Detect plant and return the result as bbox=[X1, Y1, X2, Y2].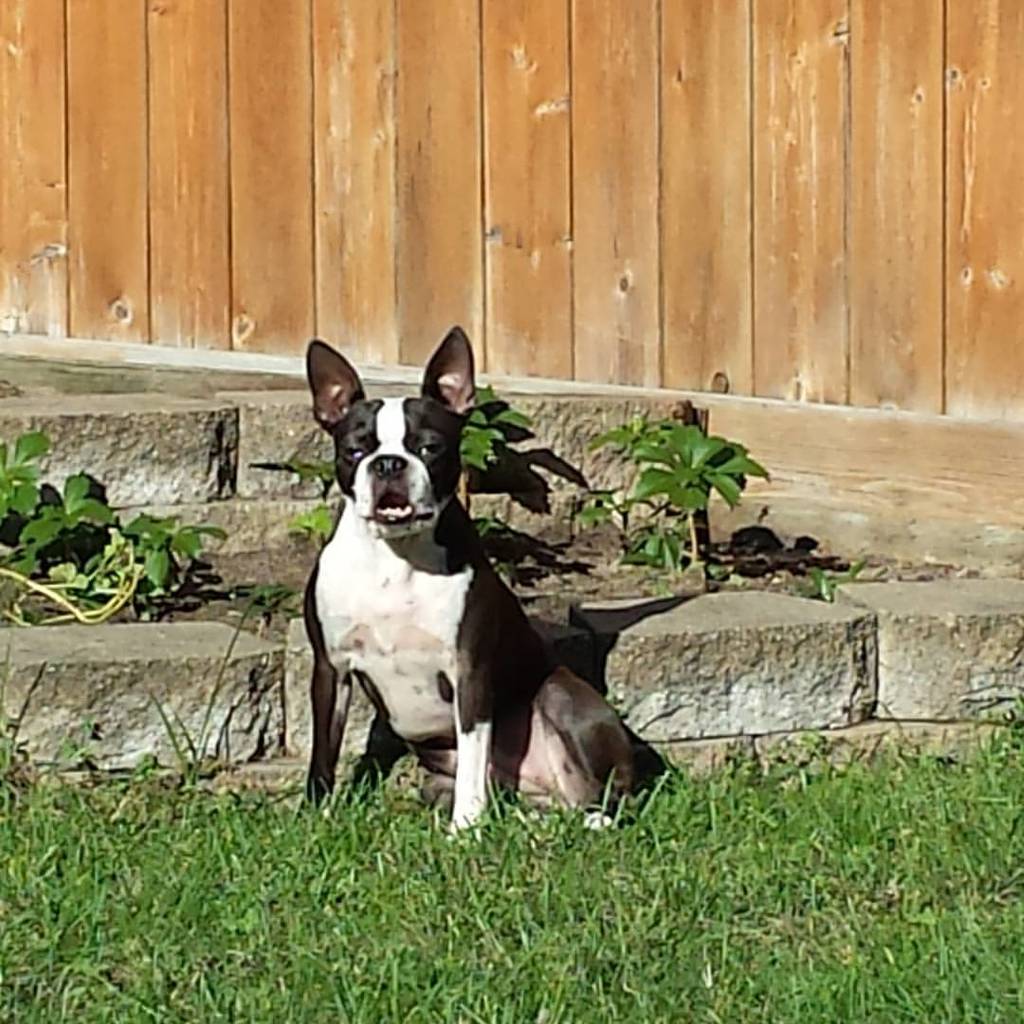
bbox=[242, 386, 536, 551].
